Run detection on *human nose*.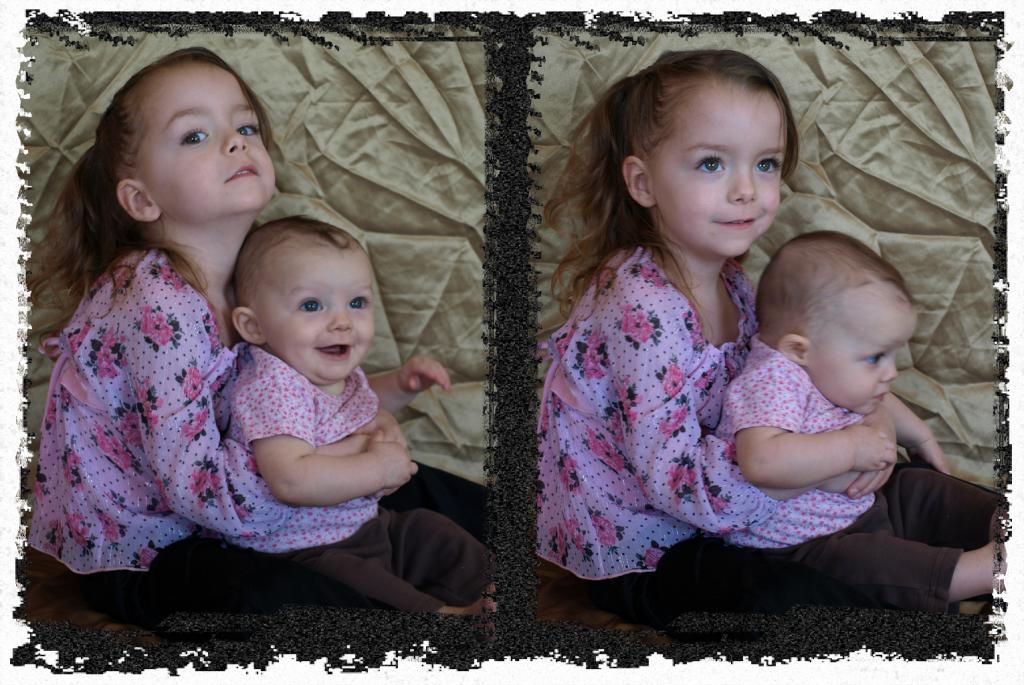
Result: 327/310/352/331.
